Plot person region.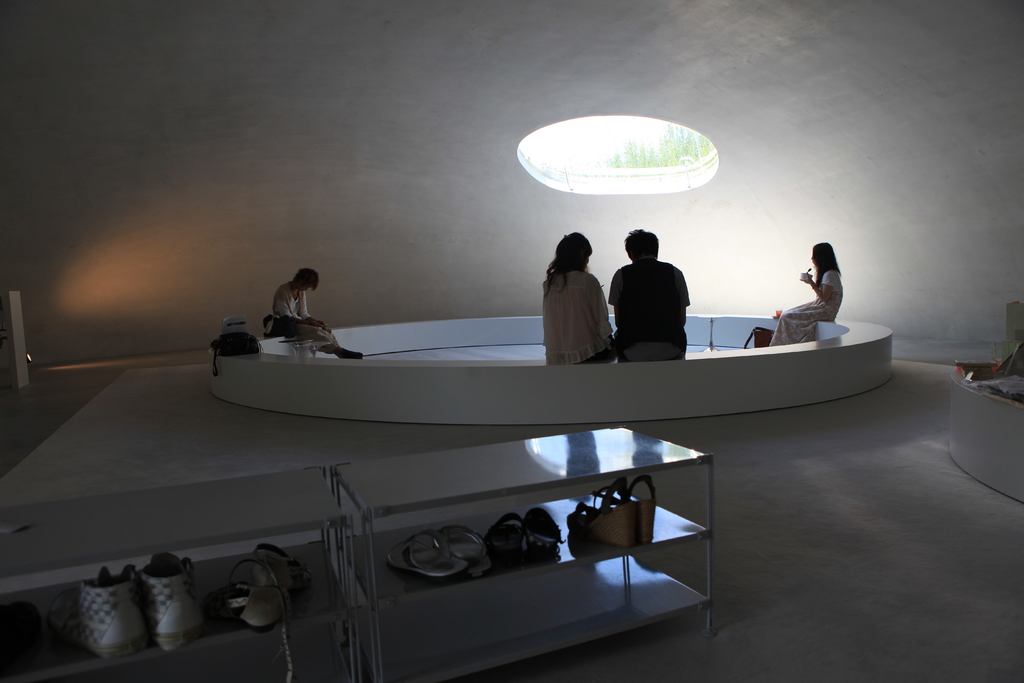
Plotted at bbox=(767, 244, 844, 345).
